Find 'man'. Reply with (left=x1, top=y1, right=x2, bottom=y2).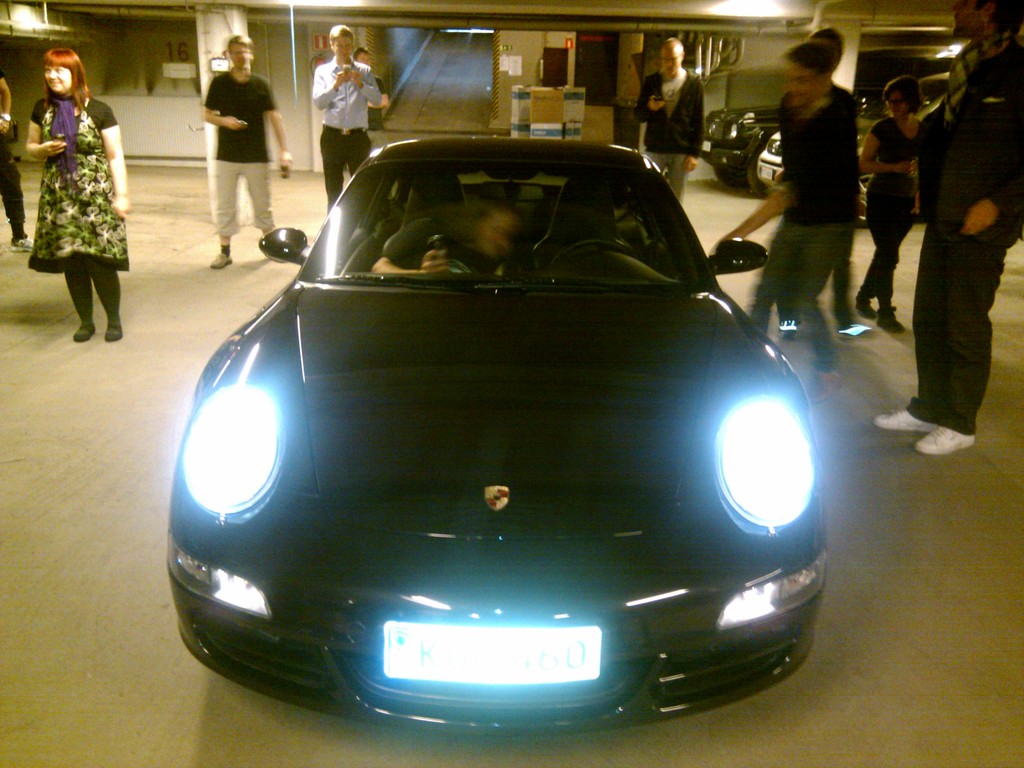
(left=312, top=19, right=387, bottom=207).
